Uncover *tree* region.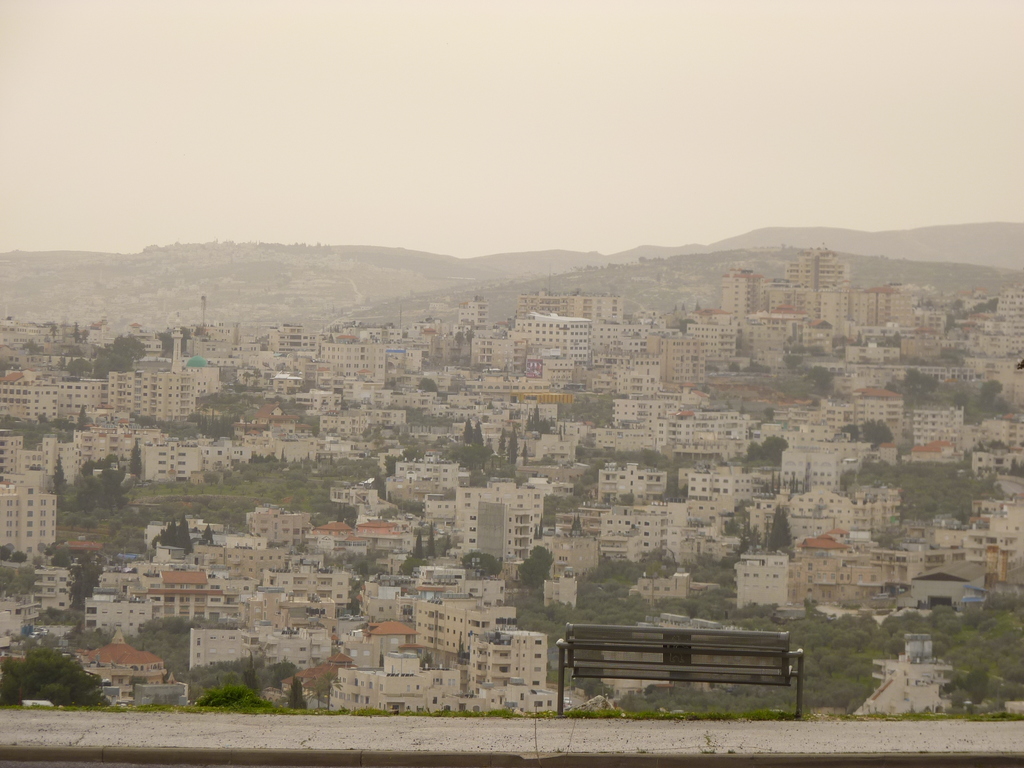
Uncovered: <bbox>913, 296, 934, 307</bbox>.
